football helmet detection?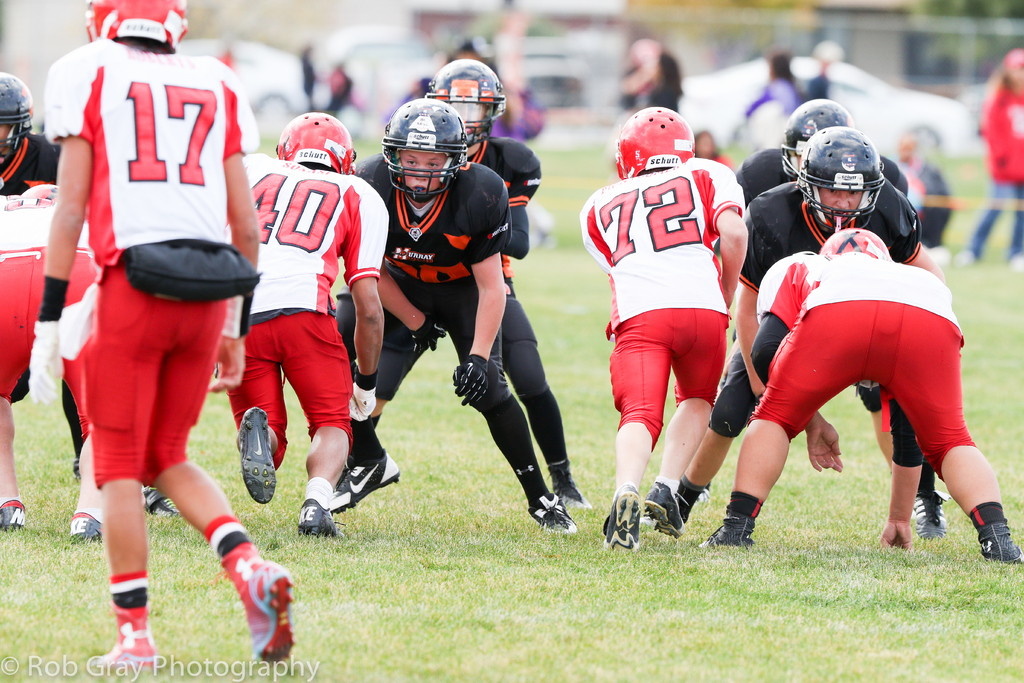
box(619, 108, 696, 176)
